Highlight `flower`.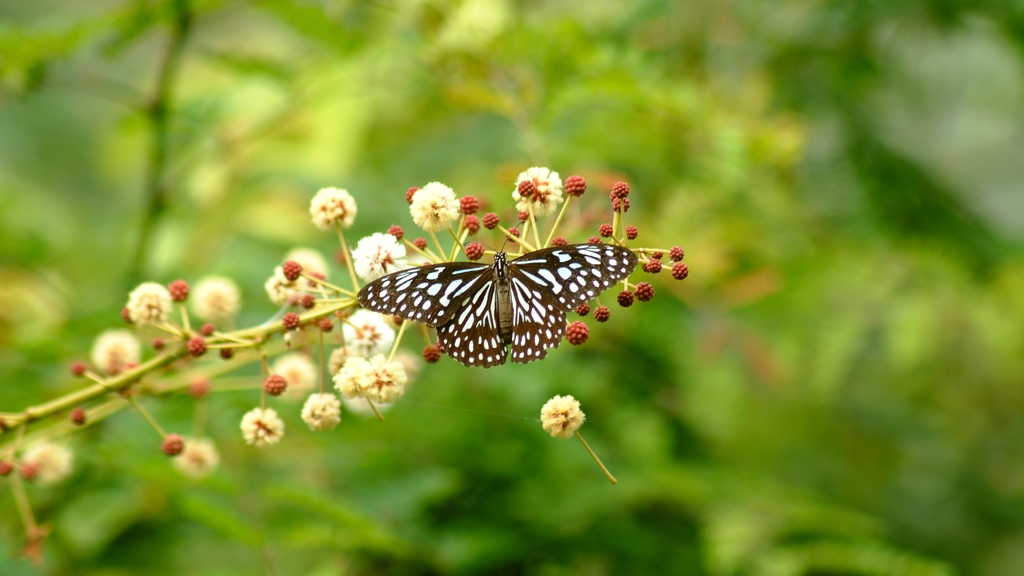
Highlighted region: l=178, t=440, r=216, b=473.
